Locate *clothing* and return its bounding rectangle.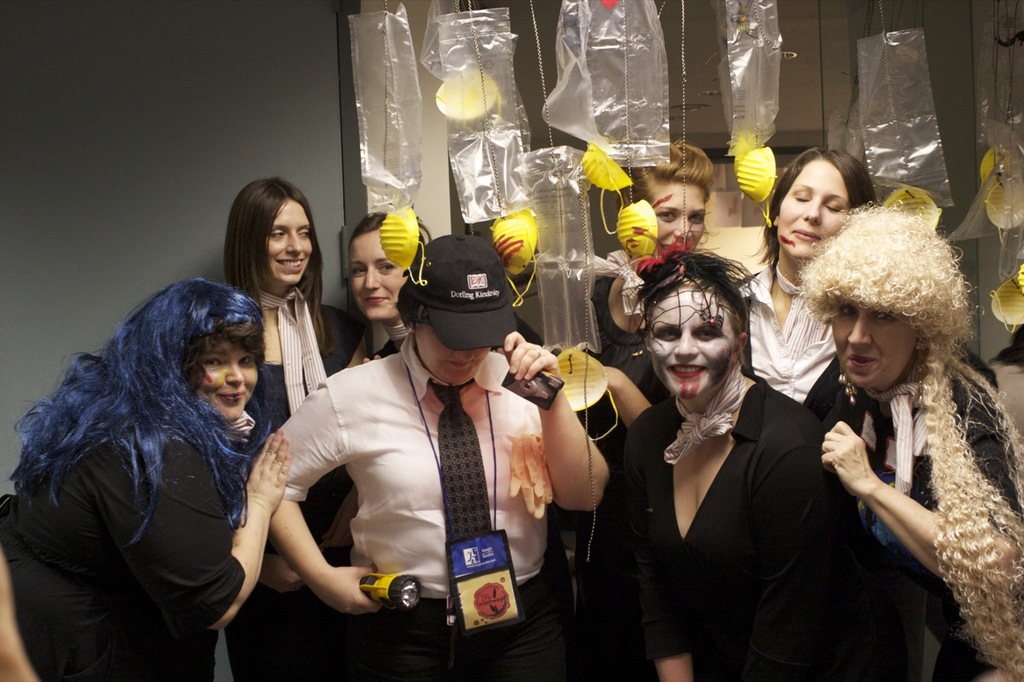
region(625, 363, 872, 681).
